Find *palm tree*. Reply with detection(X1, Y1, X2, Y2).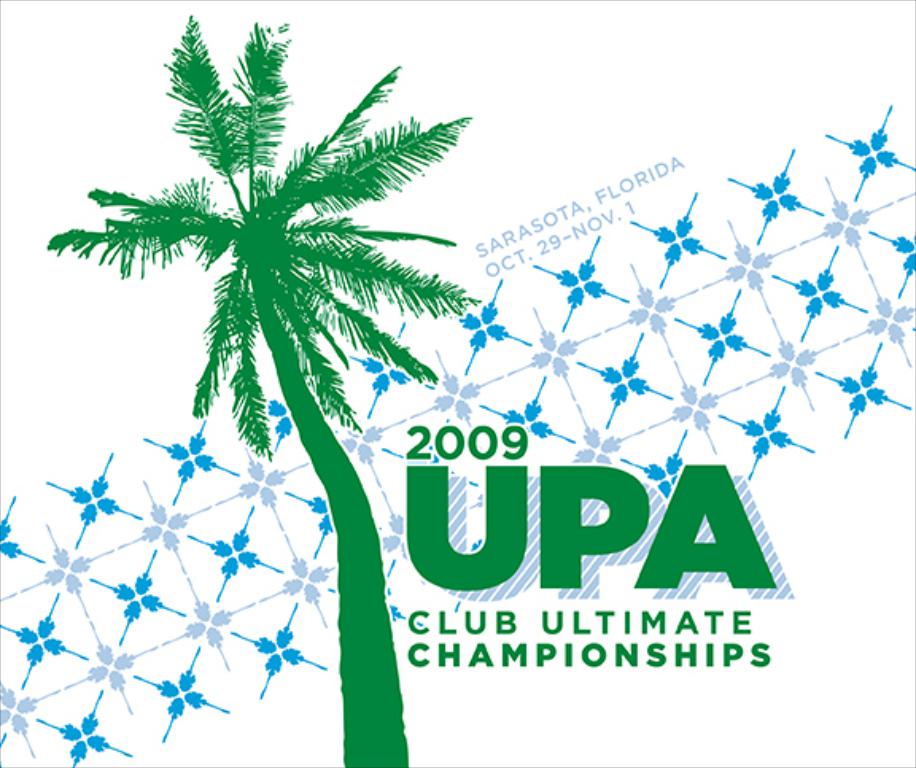
detection(38, 6, 485, 766).
